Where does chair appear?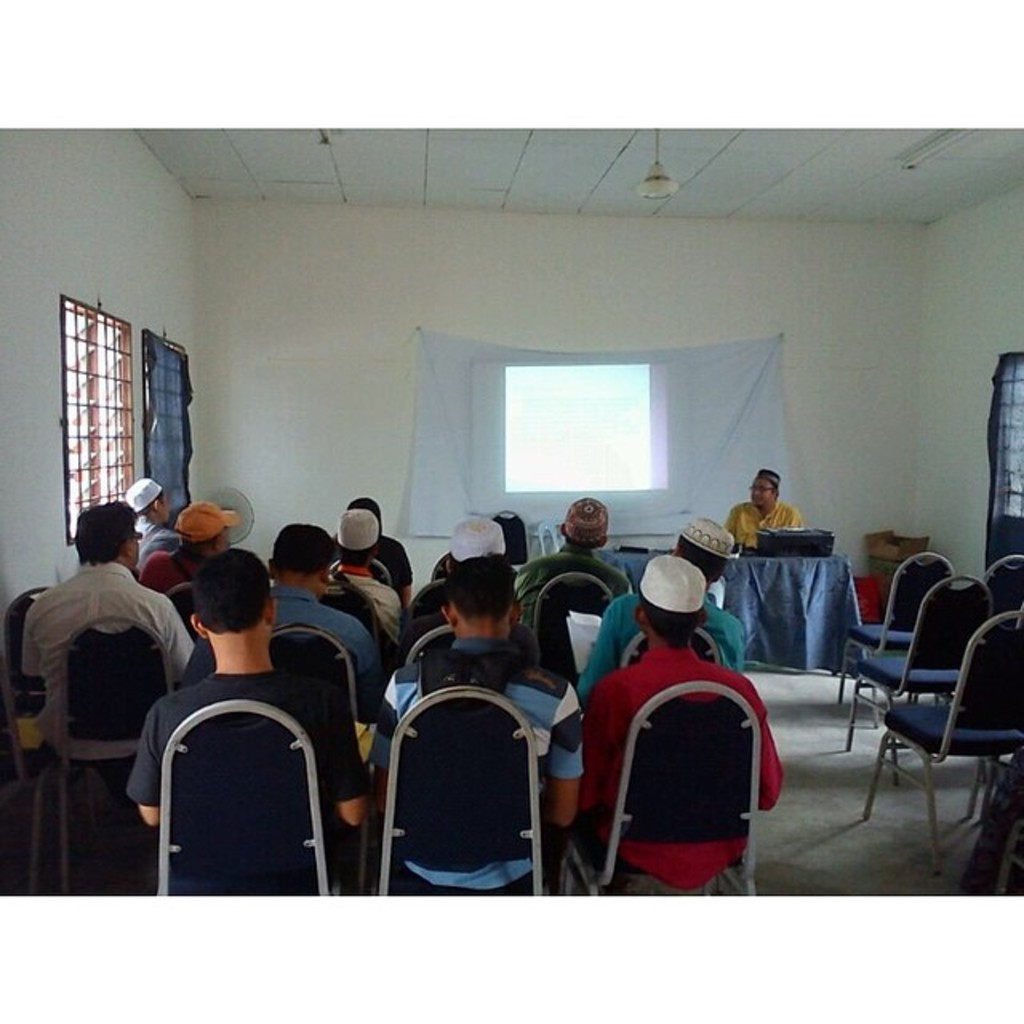
Appears at (left=531, top=520, right=566, bottom=562).
